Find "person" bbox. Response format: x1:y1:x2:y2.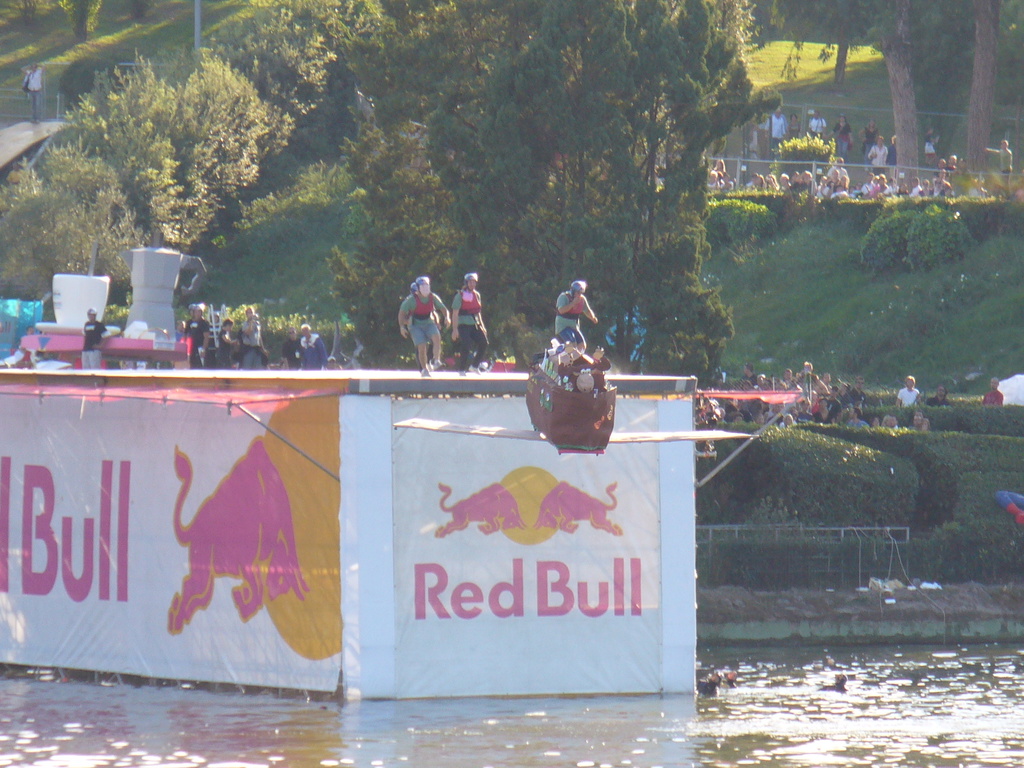
19:60:45:140.
